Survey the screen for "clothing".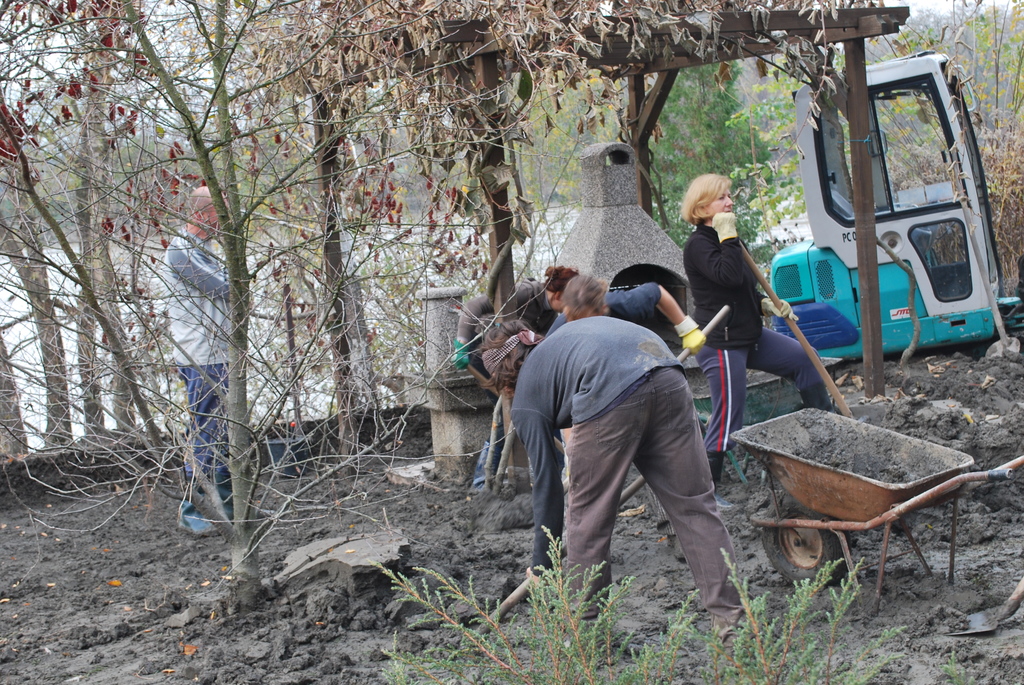
Survey found: [679,221,836,429].
